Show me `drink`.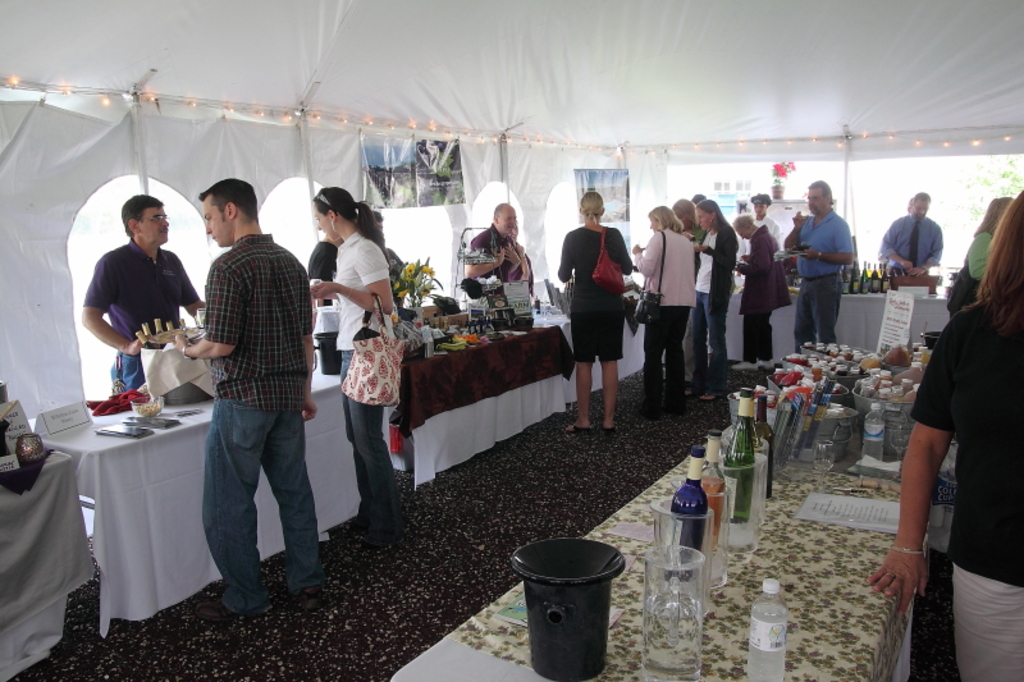
`drink` is here: box=[861, 404, 884, 463].
